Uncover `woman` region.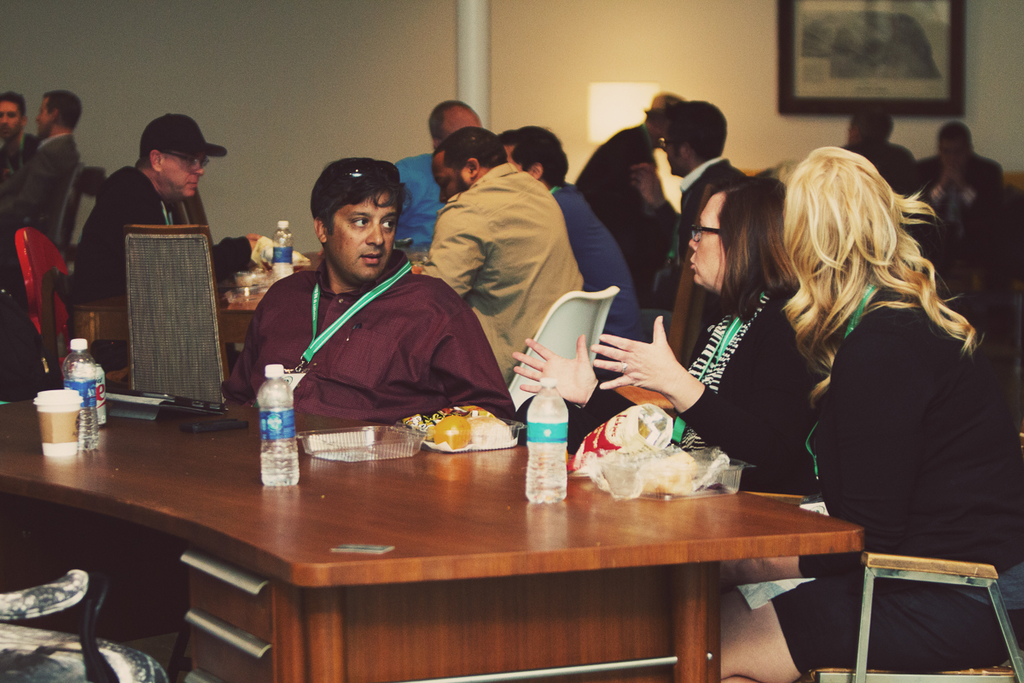
Uncovered: detection(506, 178, 837, 495).
